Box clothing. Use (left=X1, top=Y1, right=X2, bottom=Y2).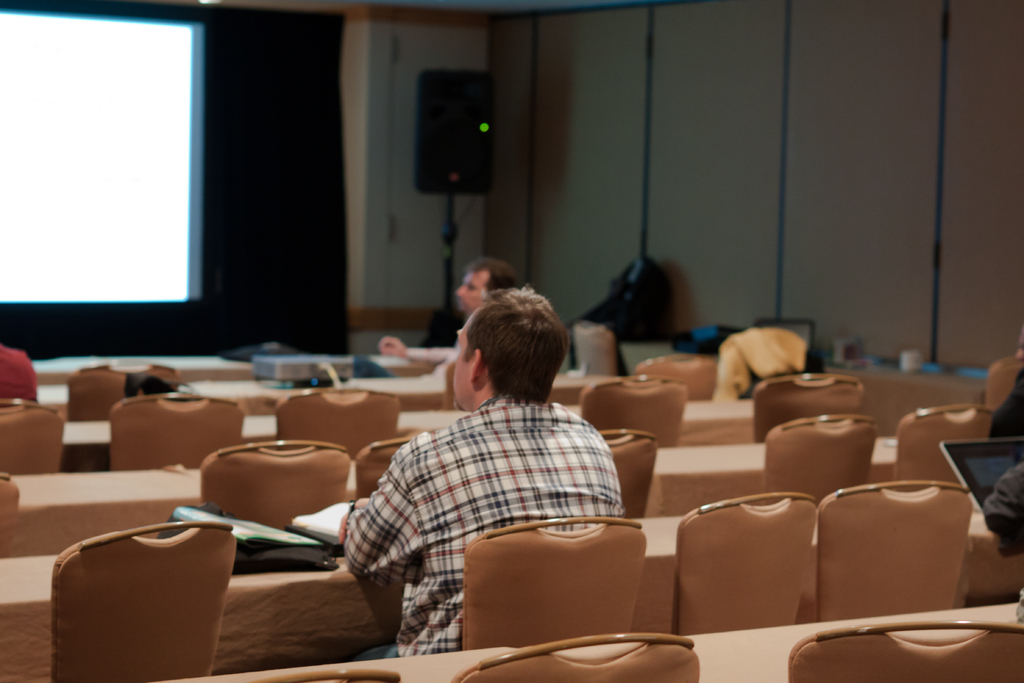
(left=339, top=336, right=652, bottom=668).
